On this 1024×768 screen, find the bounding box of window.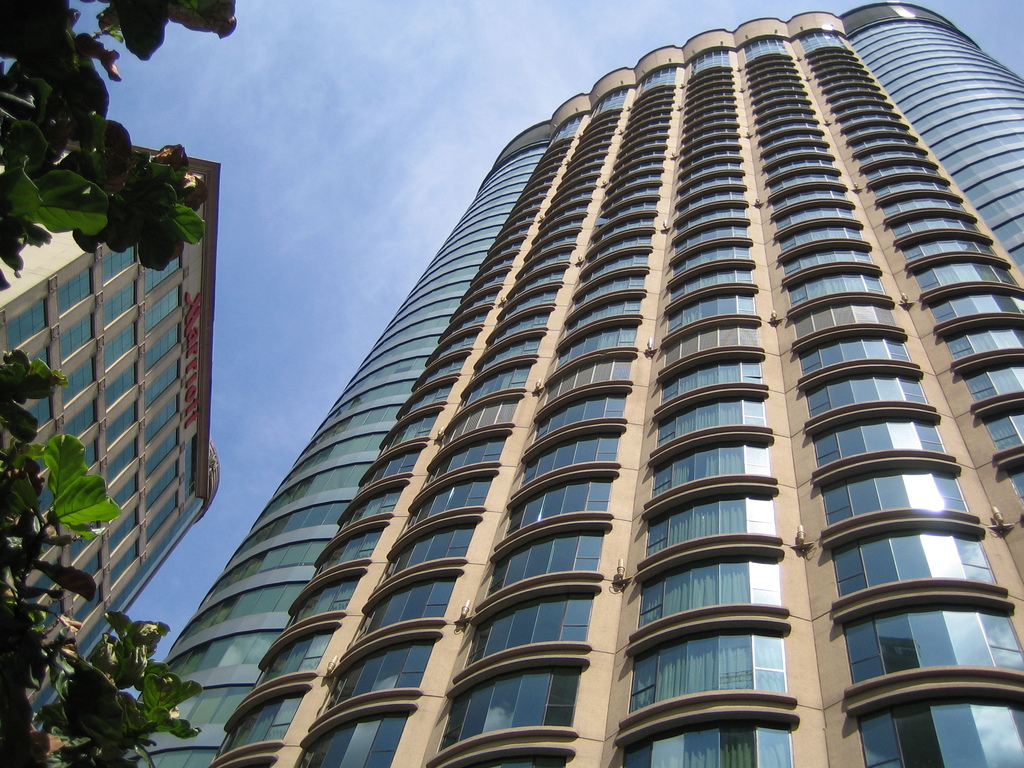
Bounding box: 670 205 749 237.
